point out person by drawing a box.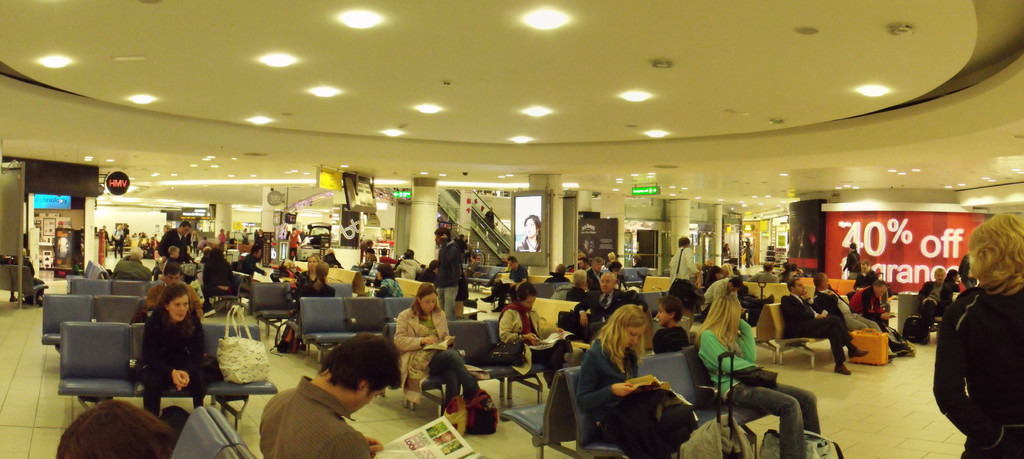
420, 258, 436, 283.
